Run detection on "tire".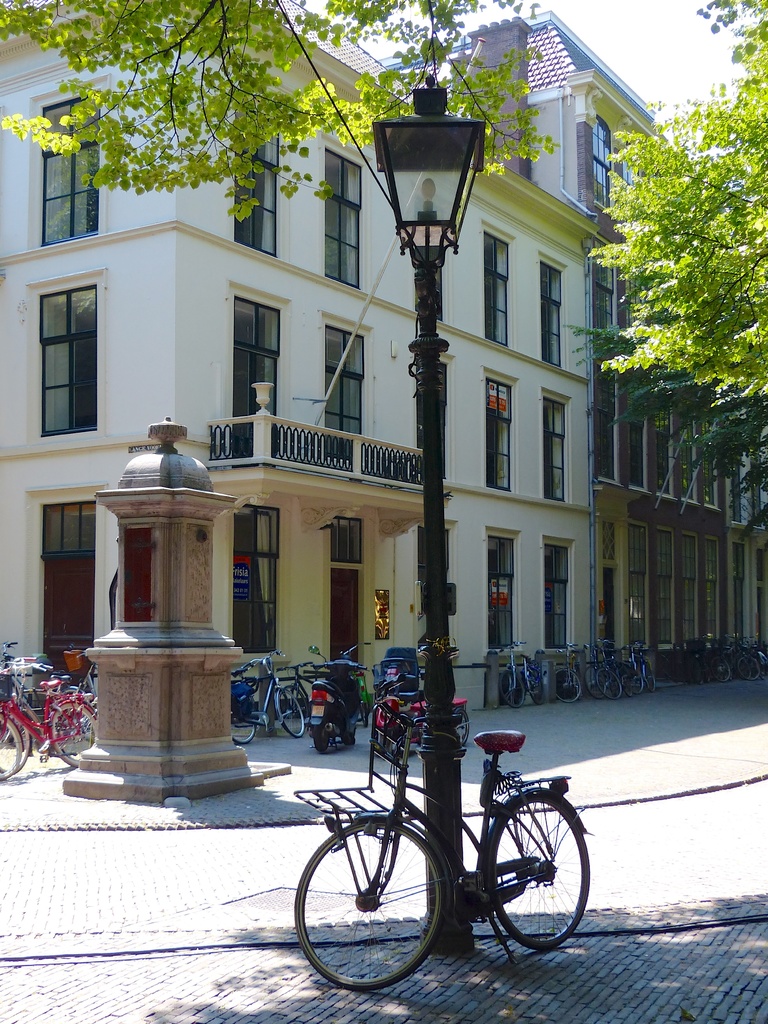
Result: detection(288, 822, 450, 989).
